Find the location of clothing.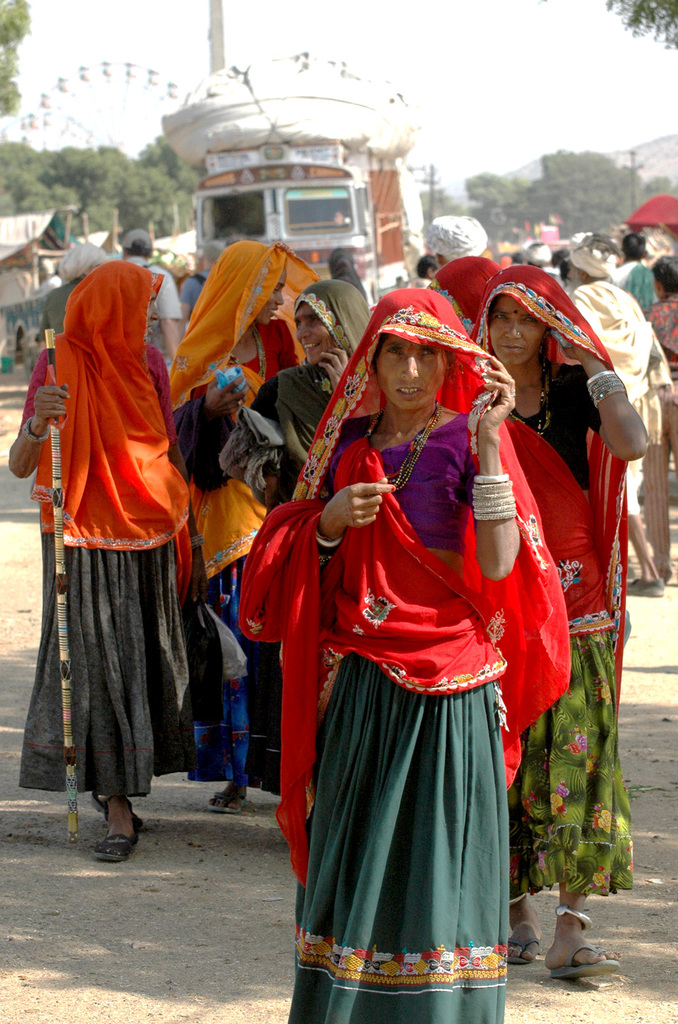
Location: x1=23 y1=258 x2=677 y2=1023.
